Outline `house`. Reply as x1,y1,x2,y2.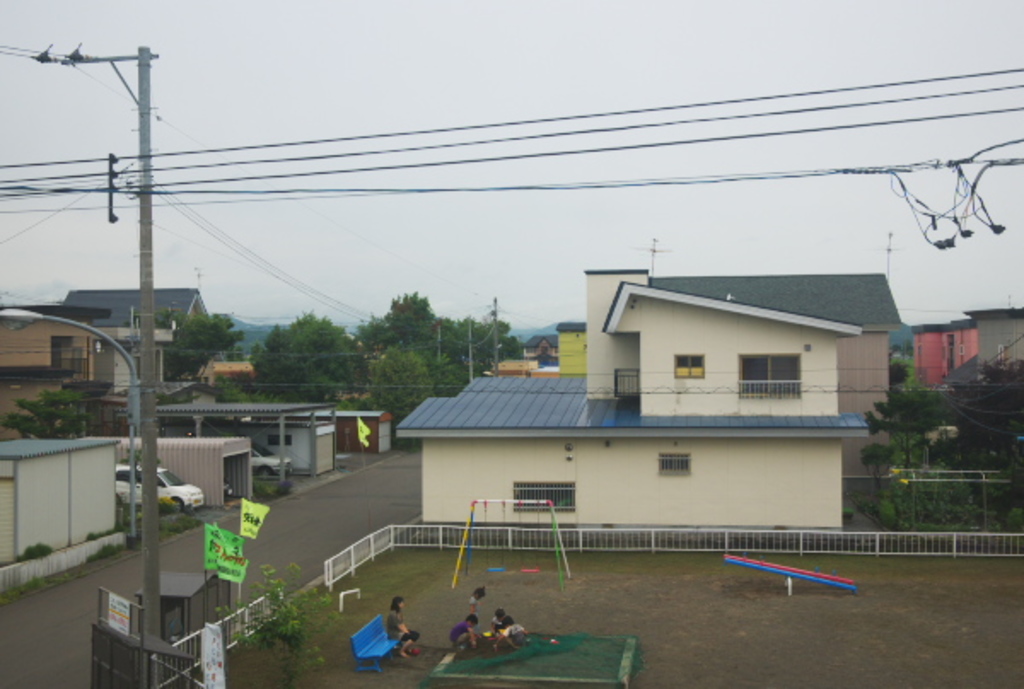
391,271,910,537.
